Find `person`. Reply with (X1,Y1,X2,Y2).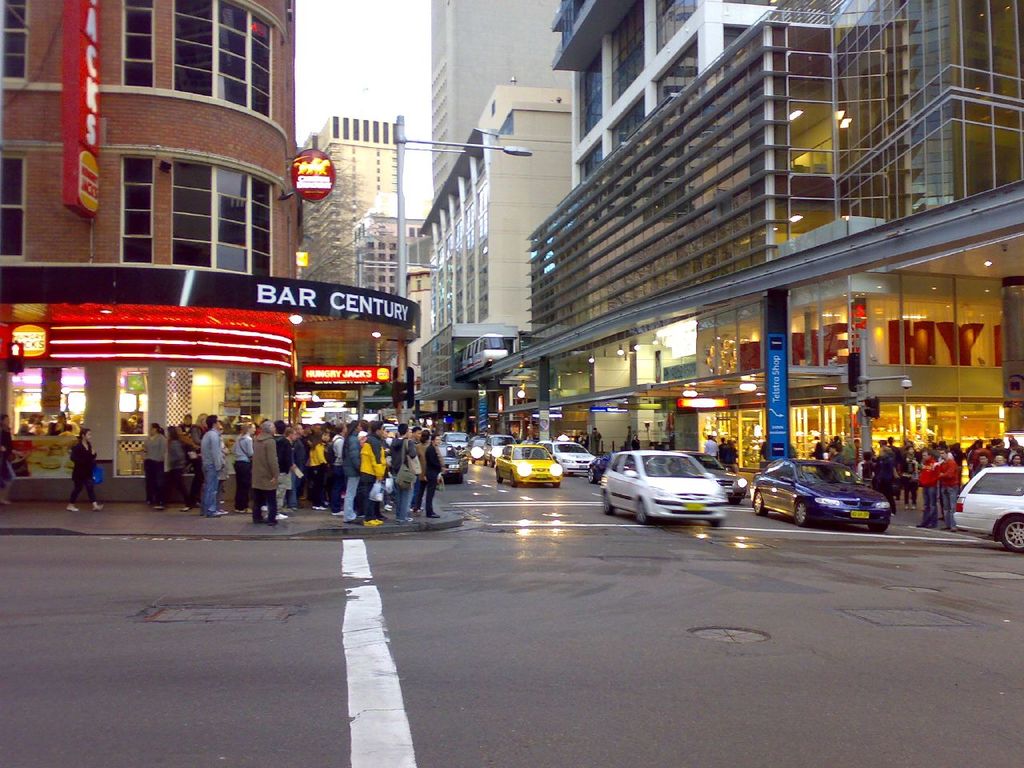
(1005,434,1023,466).
